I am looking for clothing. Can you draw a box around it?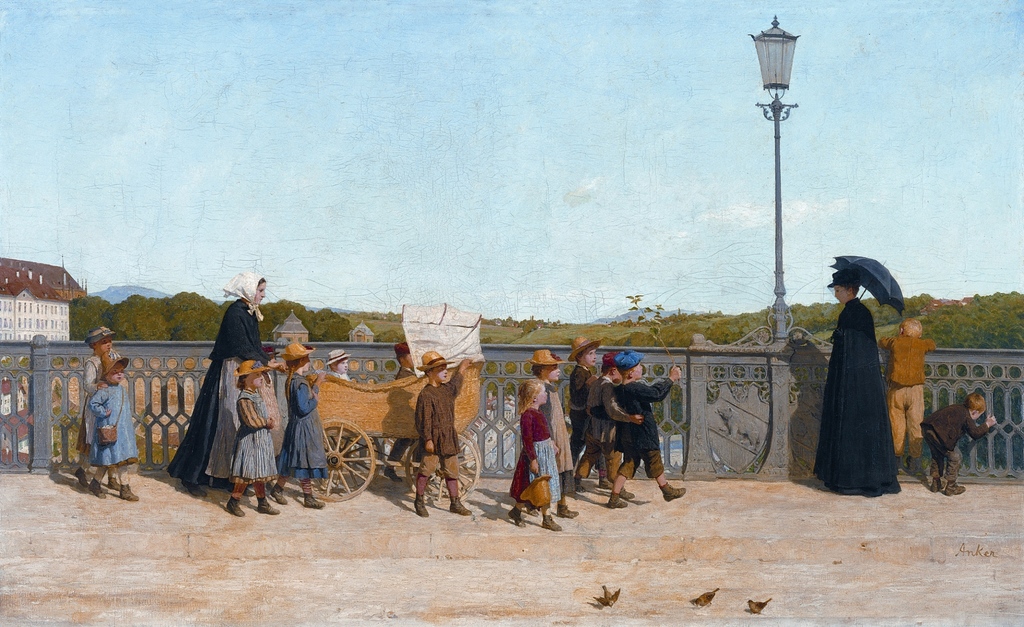
Sure, the bounding box is rect(923, 379, 973, 492).
